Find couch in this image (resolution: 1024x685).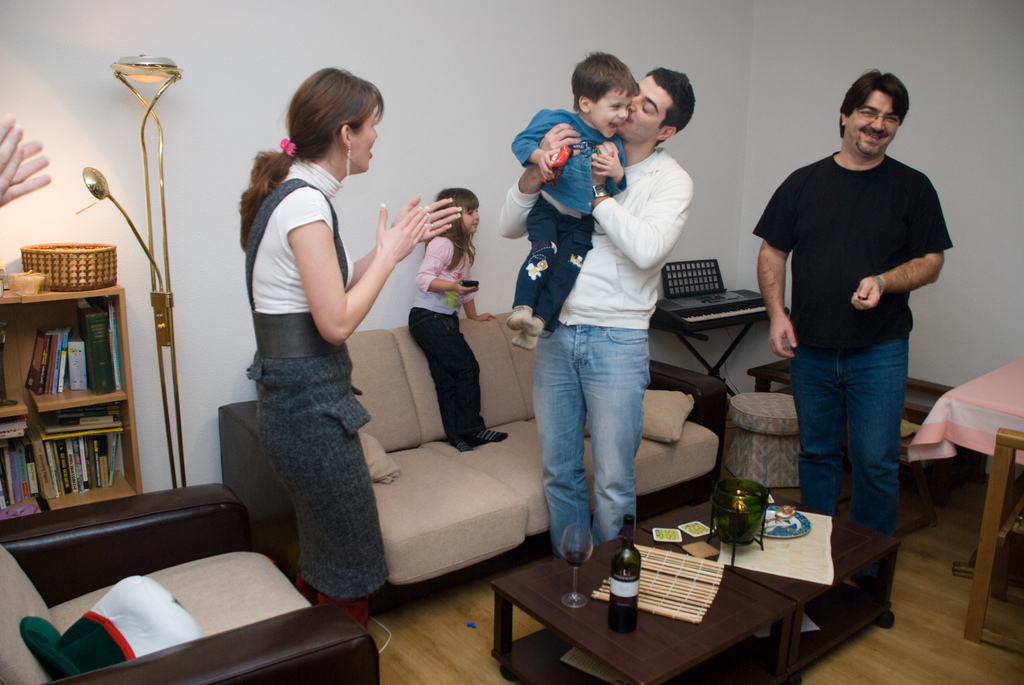
bbox=[220, 311, 728, 598].
